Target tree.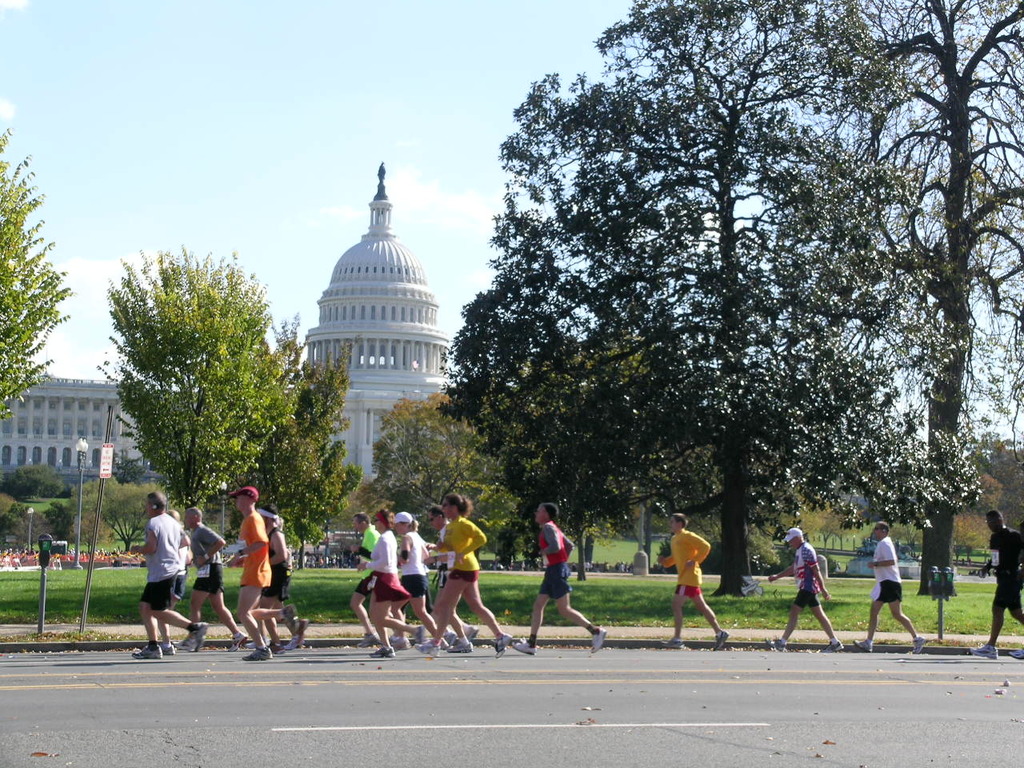
Target region: left=40, top=504, right=78, bottom=546.
